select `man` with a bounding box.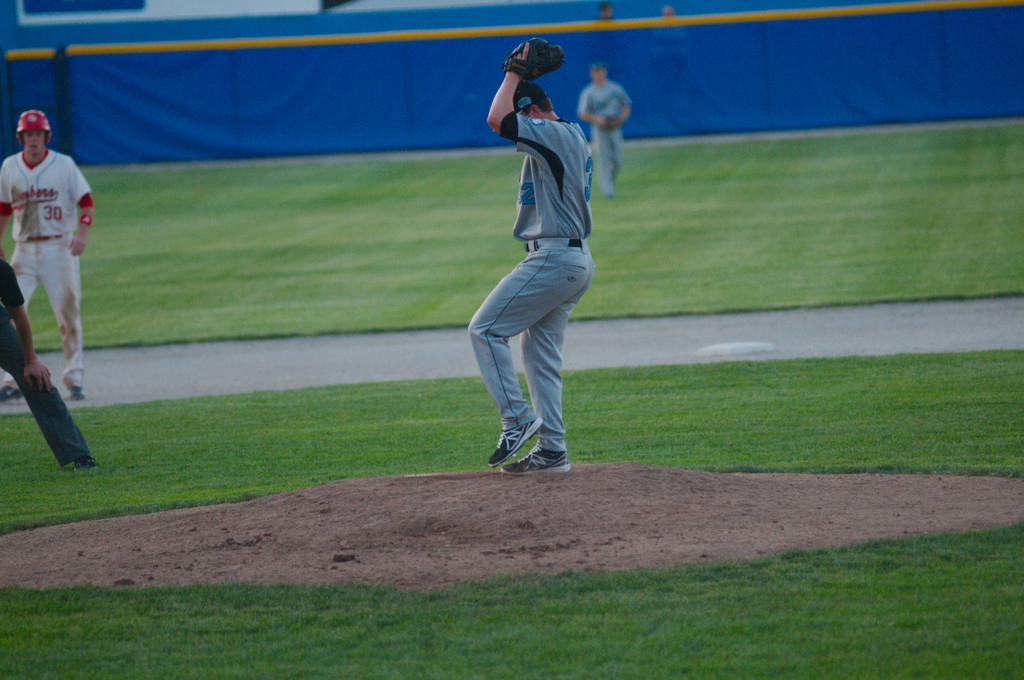
crop(465, 37, 612, 483).
